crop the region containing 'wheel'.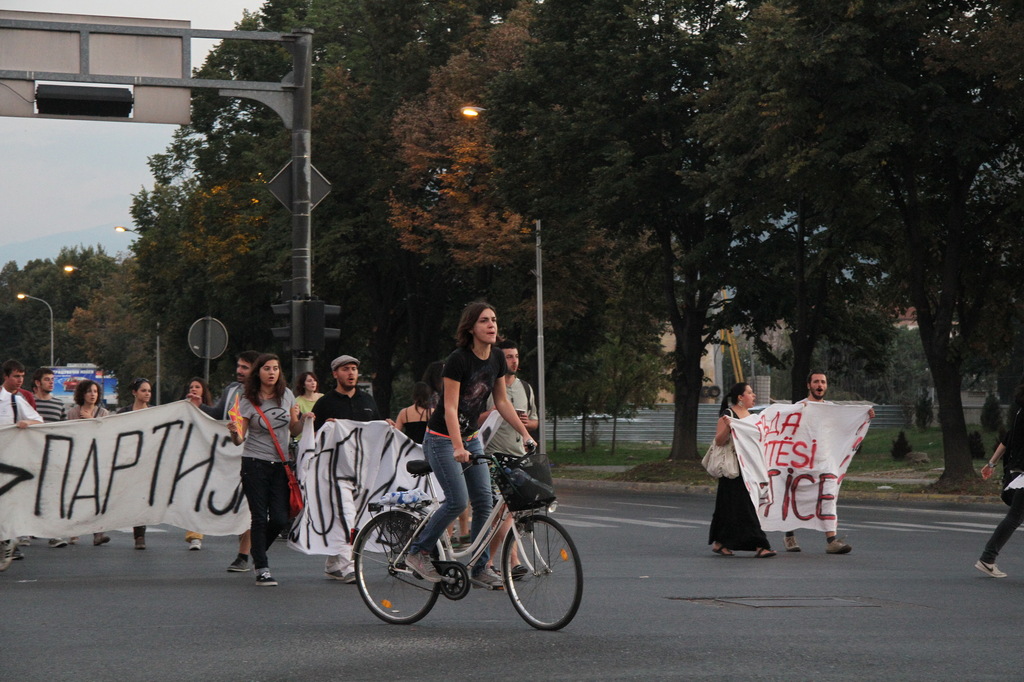
Crop region: locate(503, 519, 572, 635).
